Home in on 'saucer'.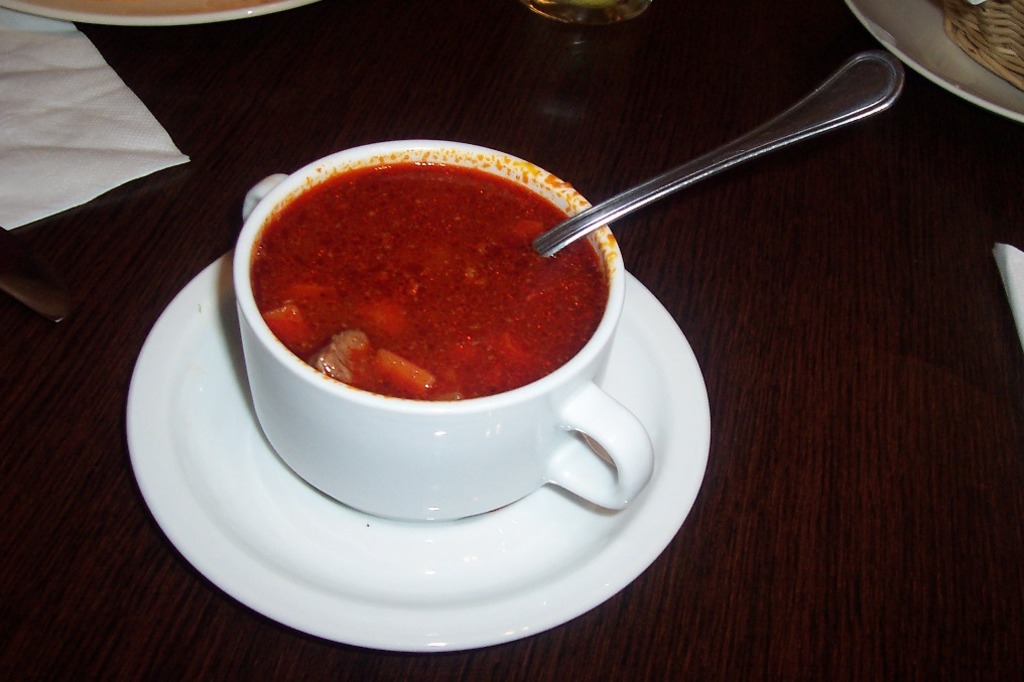
Homed in at detection(126, 249, 716, 651).
